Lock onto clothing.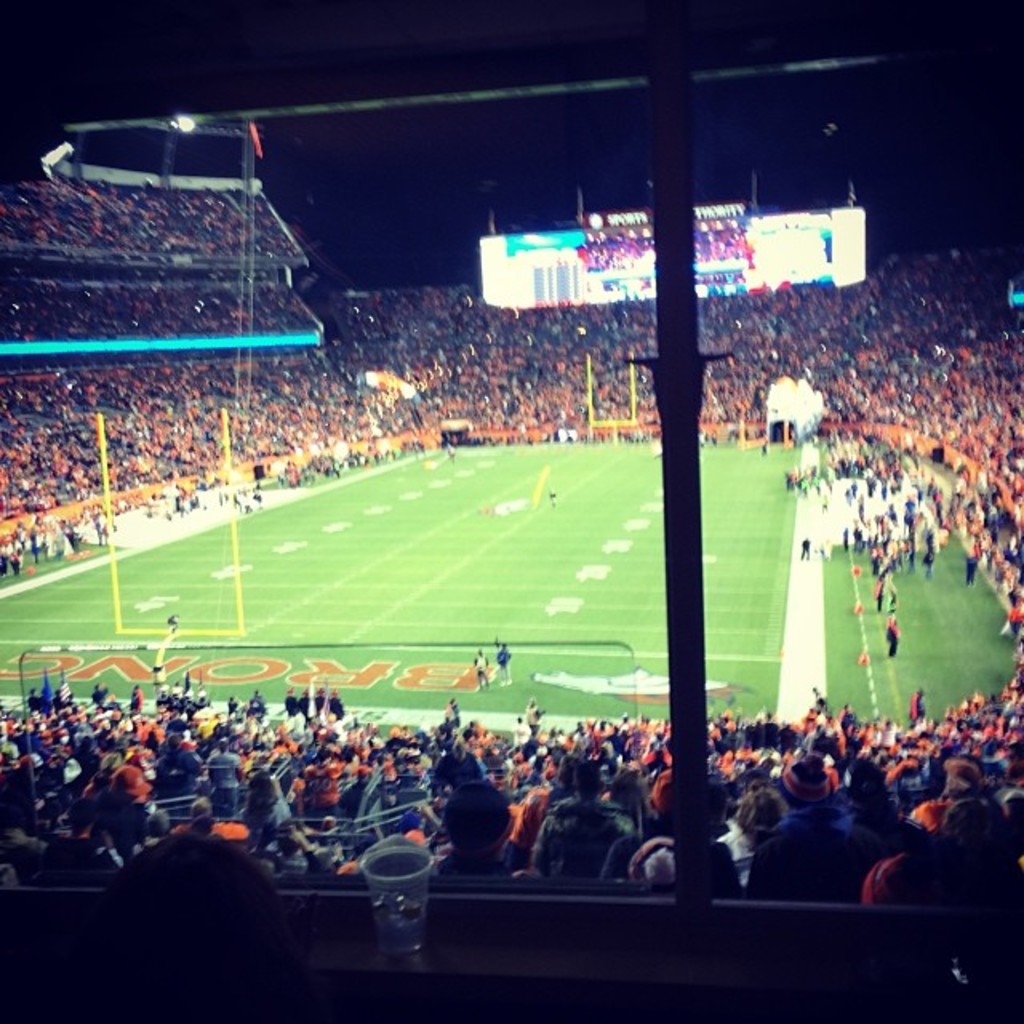
Locked: <region>870, 579, 883, 611</region>.
